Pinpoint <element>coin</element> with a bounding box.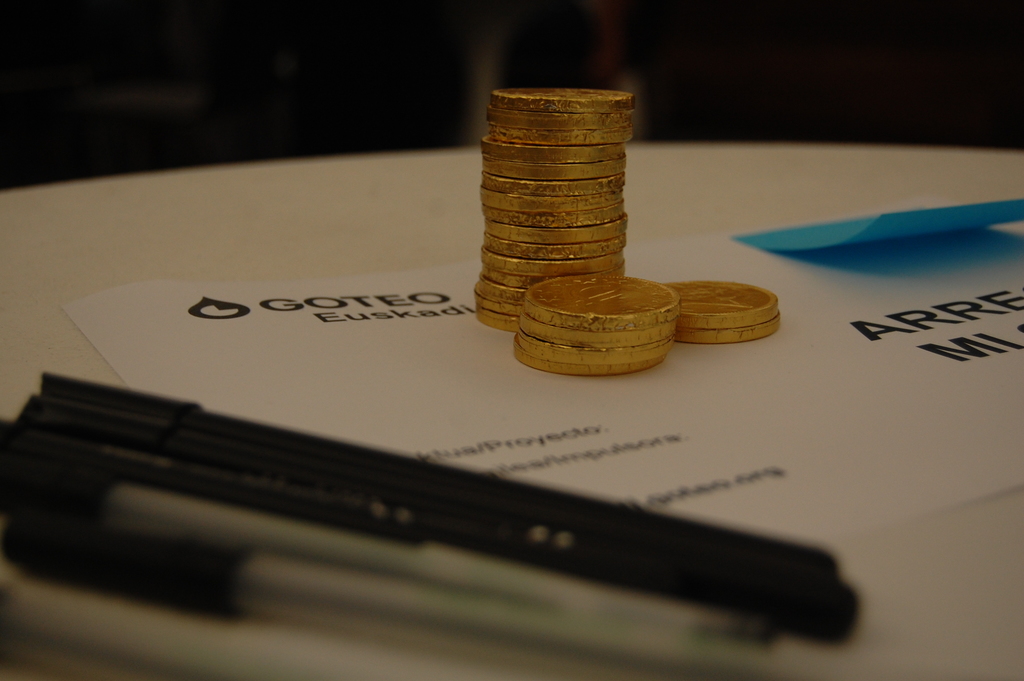
bbox=[524, 272, 678, 332].
